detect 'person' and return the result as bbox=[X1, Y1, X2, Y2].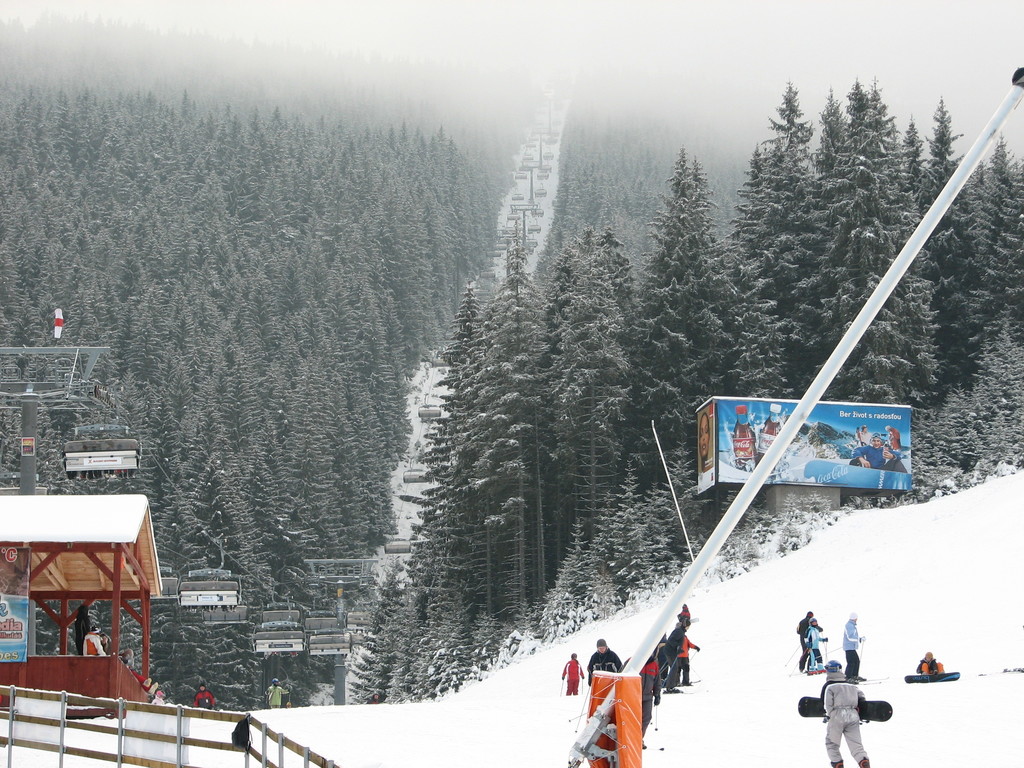
bbox=[848, 431, 908, 474].
